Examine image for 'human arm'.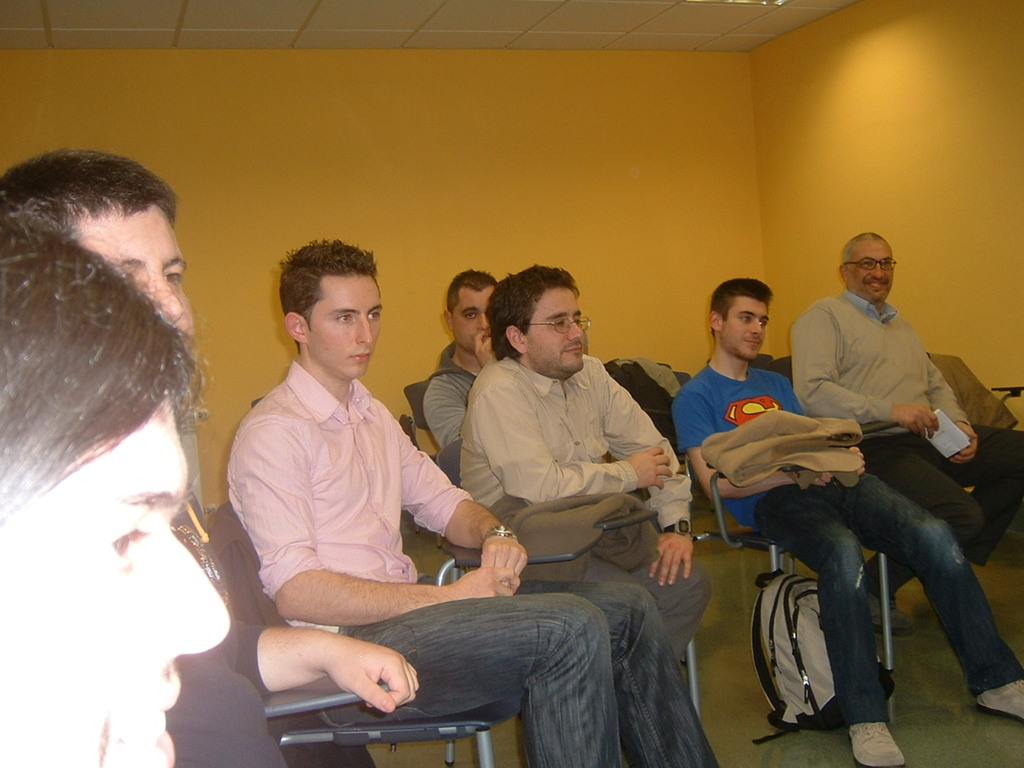
Examination result: detection(486, 367, 666, 515).
